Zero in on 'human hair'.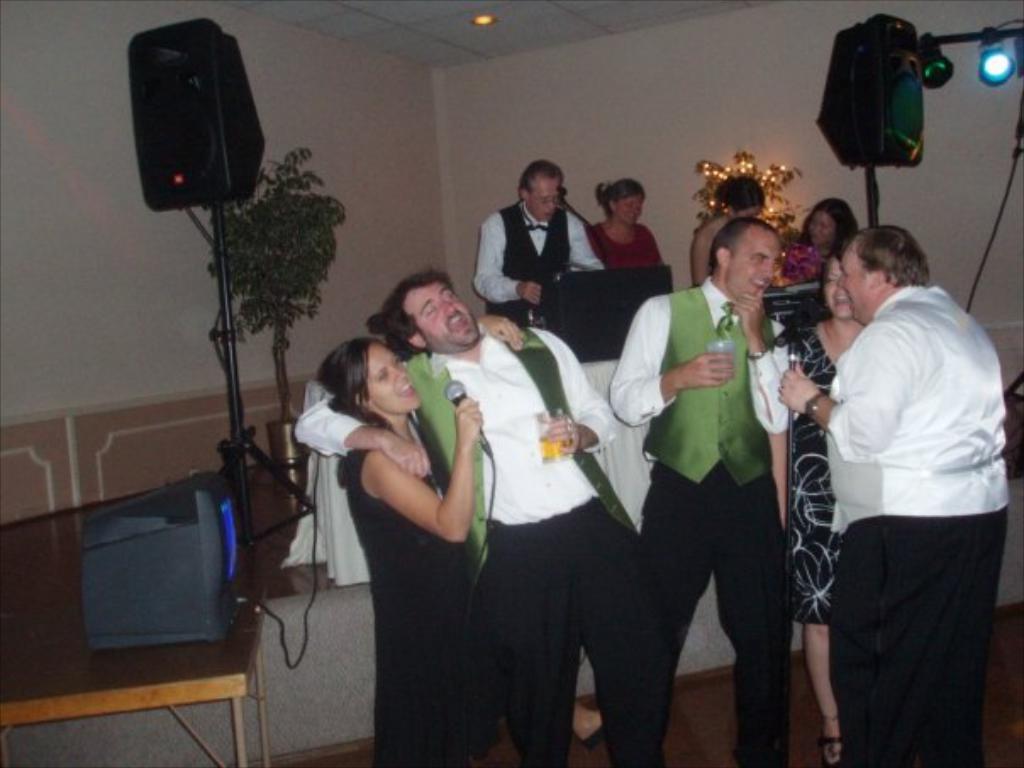
Zeroed in: [797,200,860,258].
